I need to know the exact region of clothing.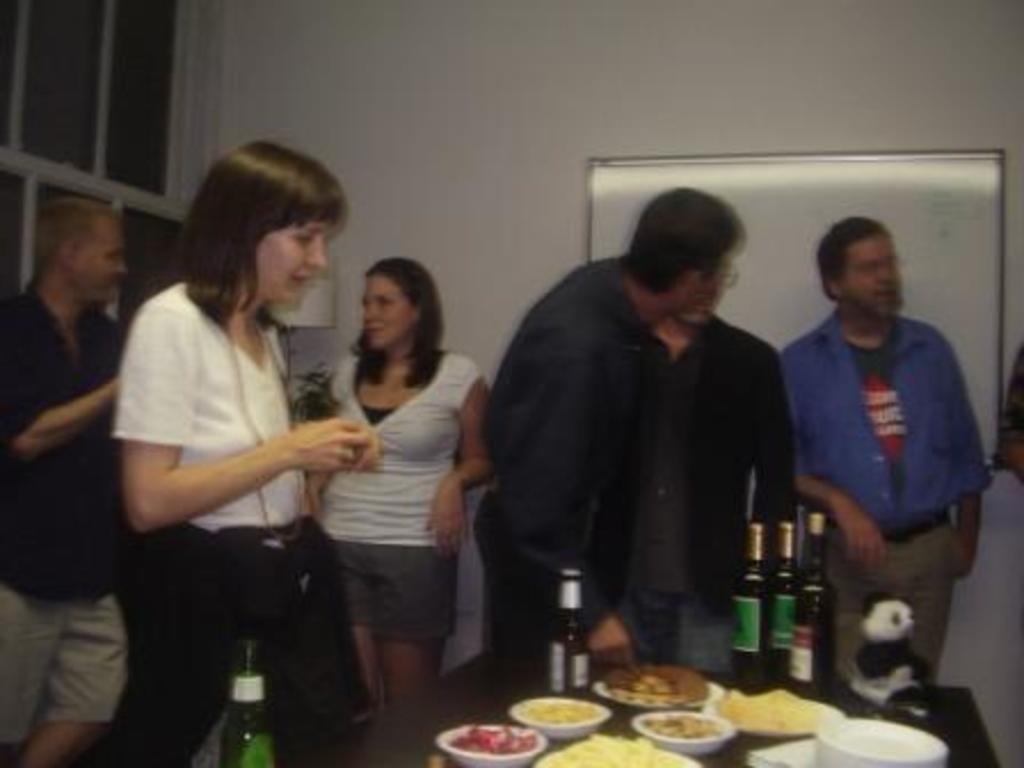
Region: rect(117, 274, 373, 766).
